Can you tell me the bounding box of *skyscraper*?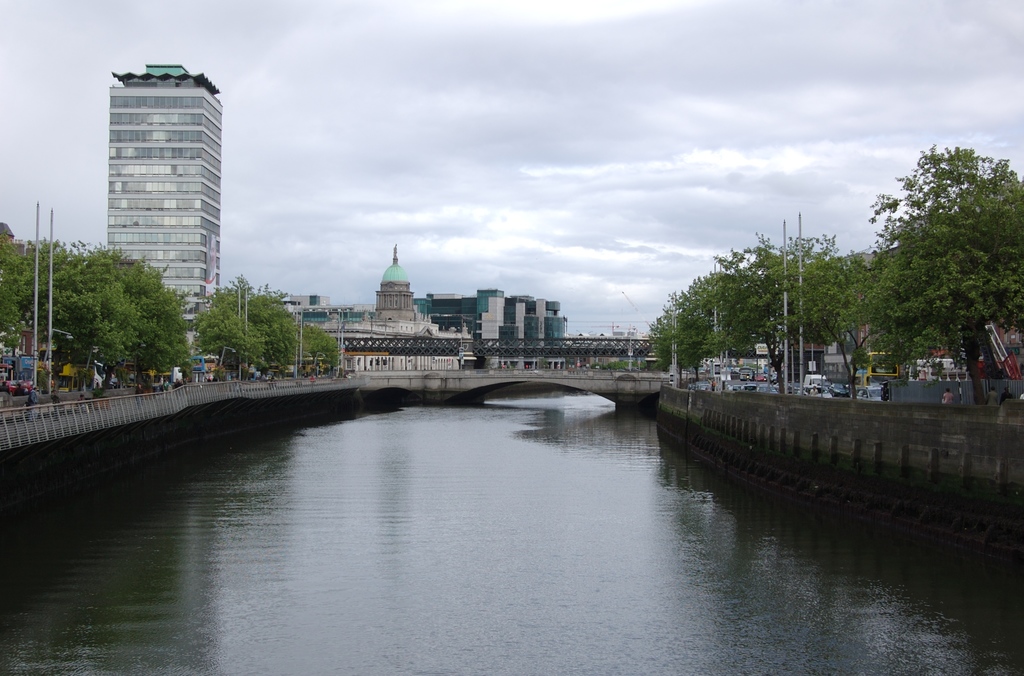
bbox(81, 58, 234, 304).
